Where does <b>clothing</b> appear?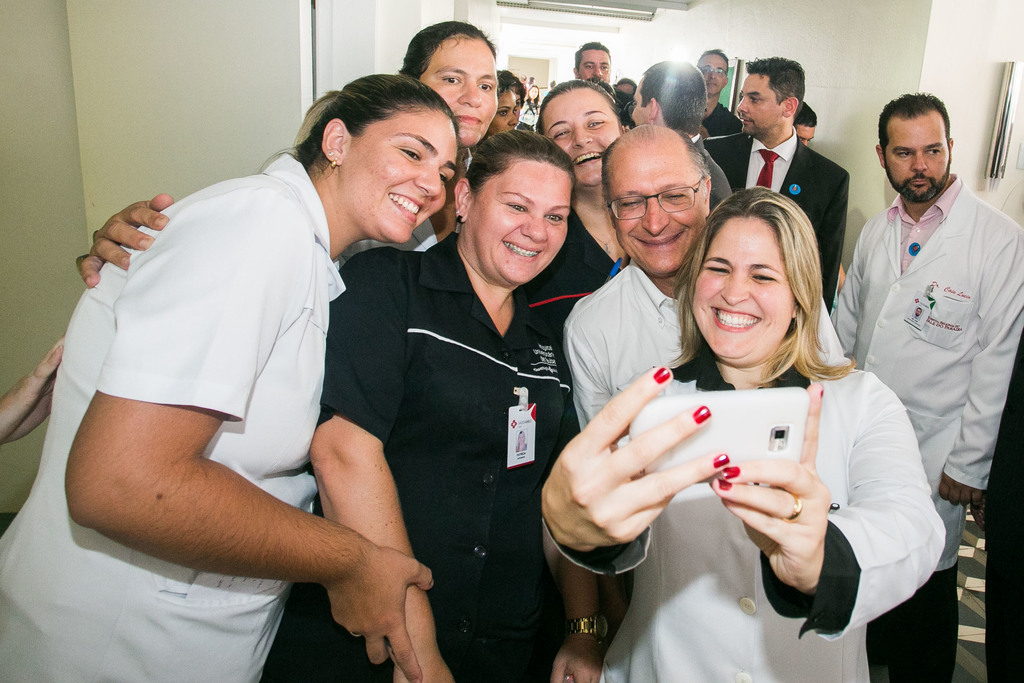
Appears at crop(697, 129, 861, 320).
